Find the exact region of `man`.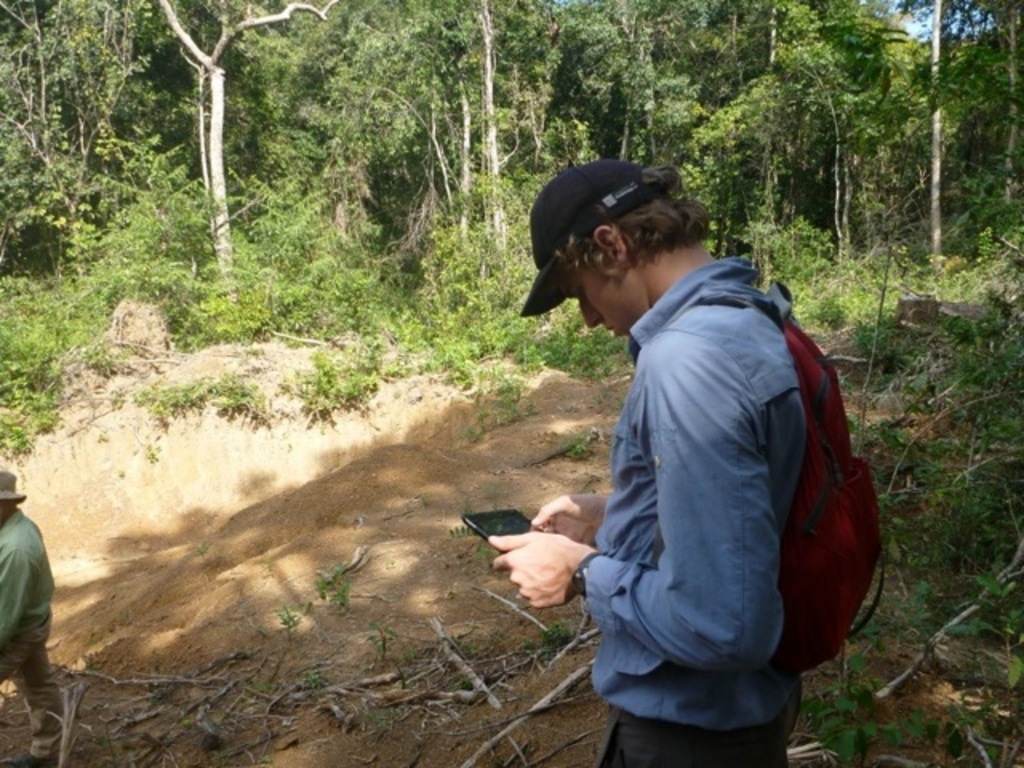
Exact region: x1=0 y1=469 x2=75 y2=766.
